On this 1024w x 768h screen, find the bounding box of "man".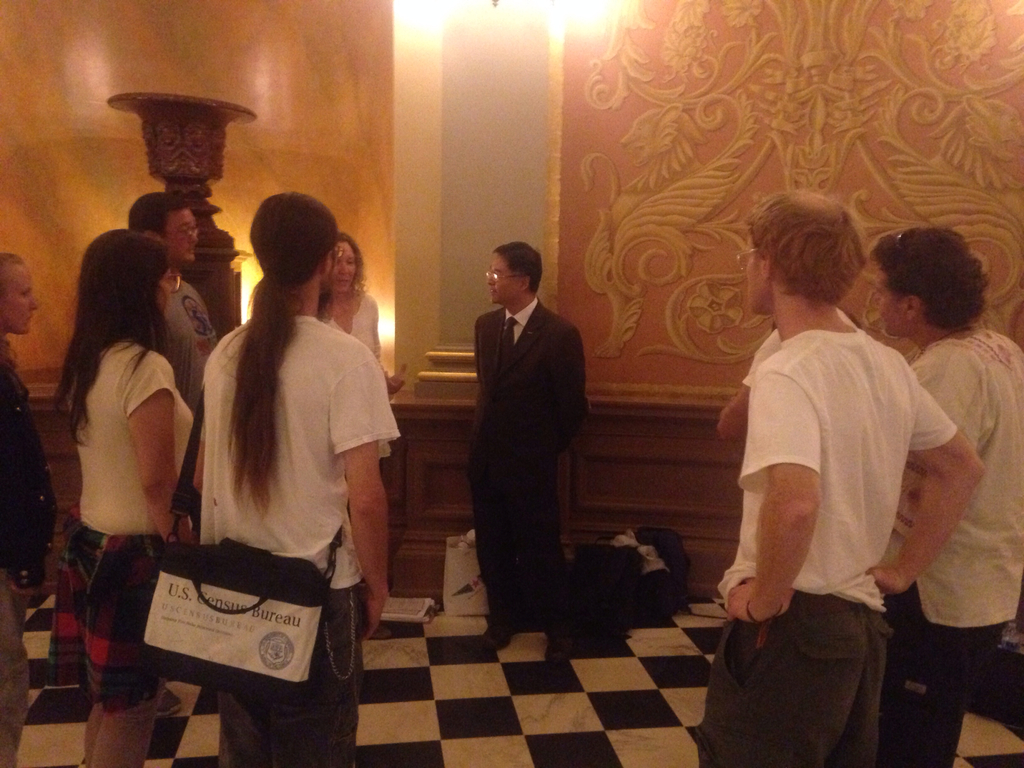
Bounding box: [424,235,618,649].
